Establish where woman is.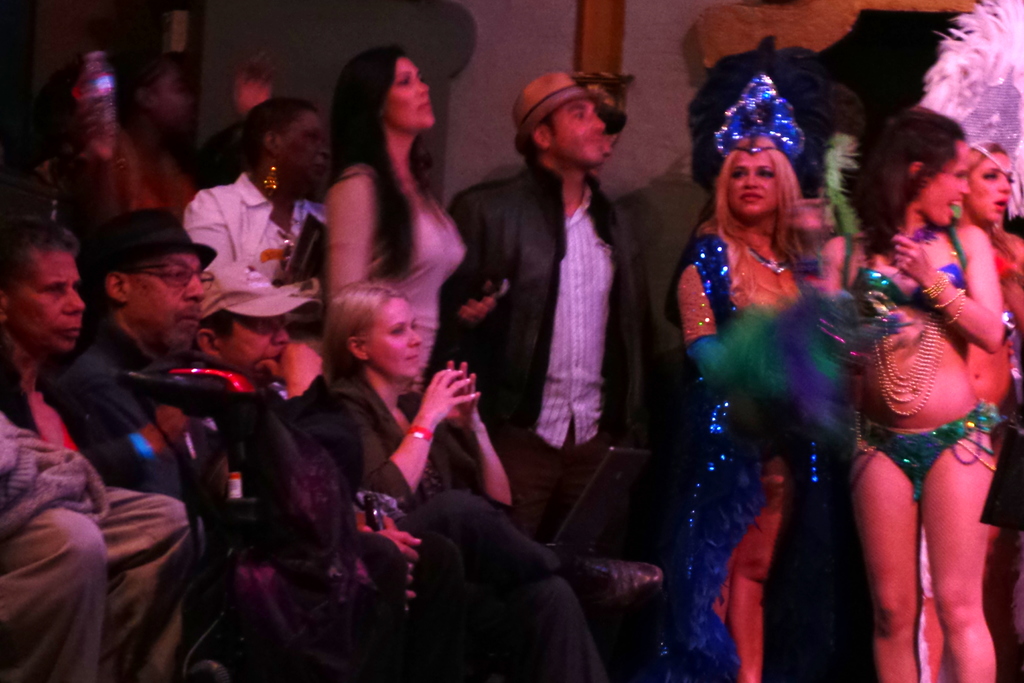
Established at <box>173,95,333,329</box>.
